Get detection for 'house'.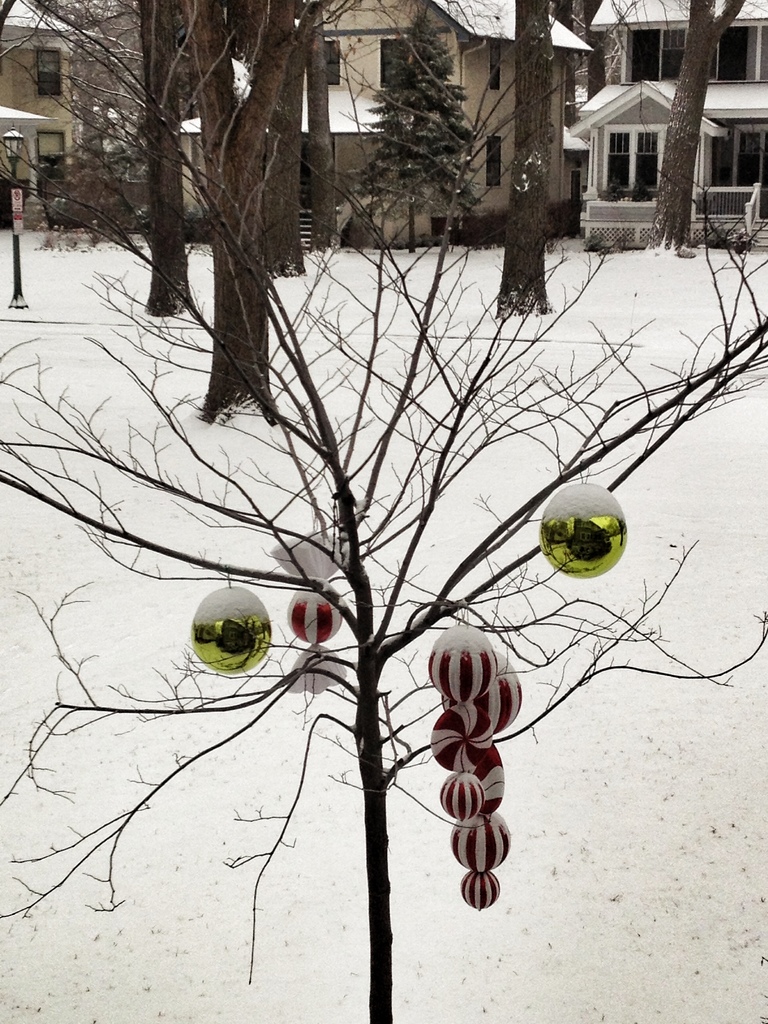
Detection: bbox=[0, 4, 96, 227].
